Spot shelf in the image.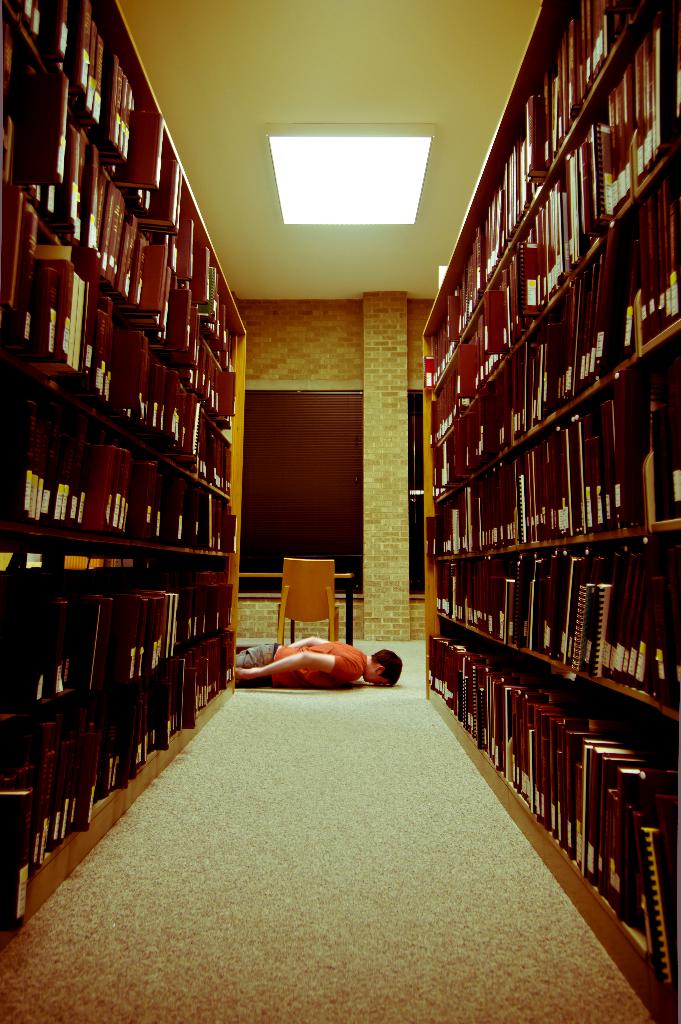
shelf found at detection(0, 530, 187, 731).
